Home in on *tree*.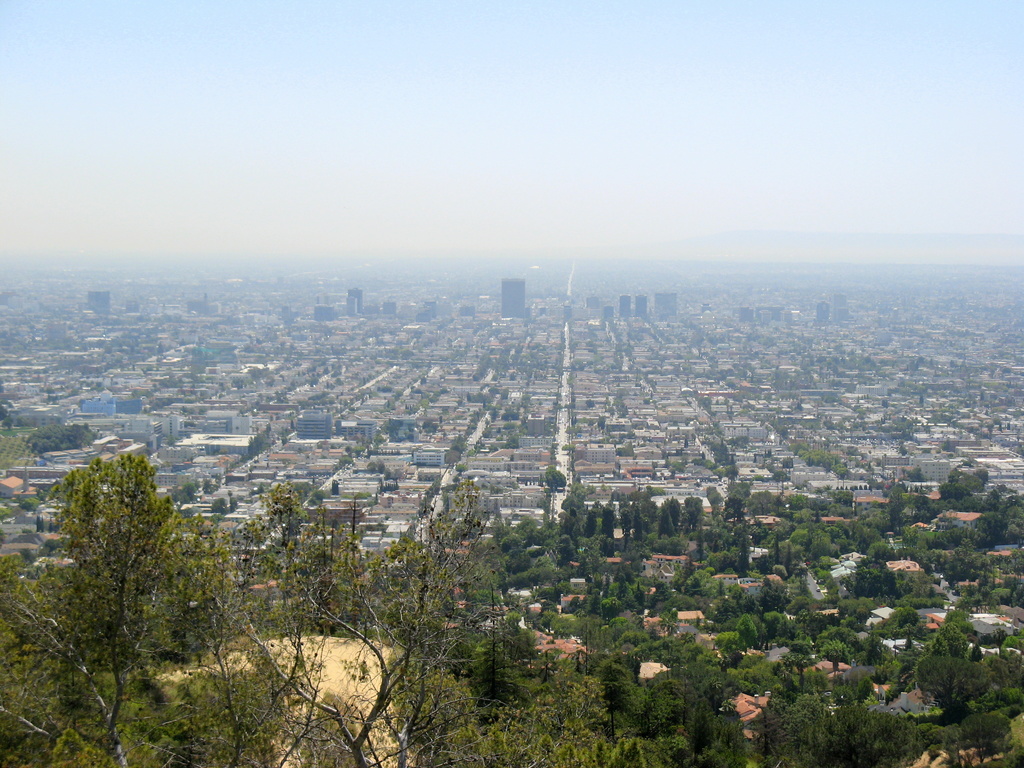
Homed in at BBox(788, 444, 840, 471).
